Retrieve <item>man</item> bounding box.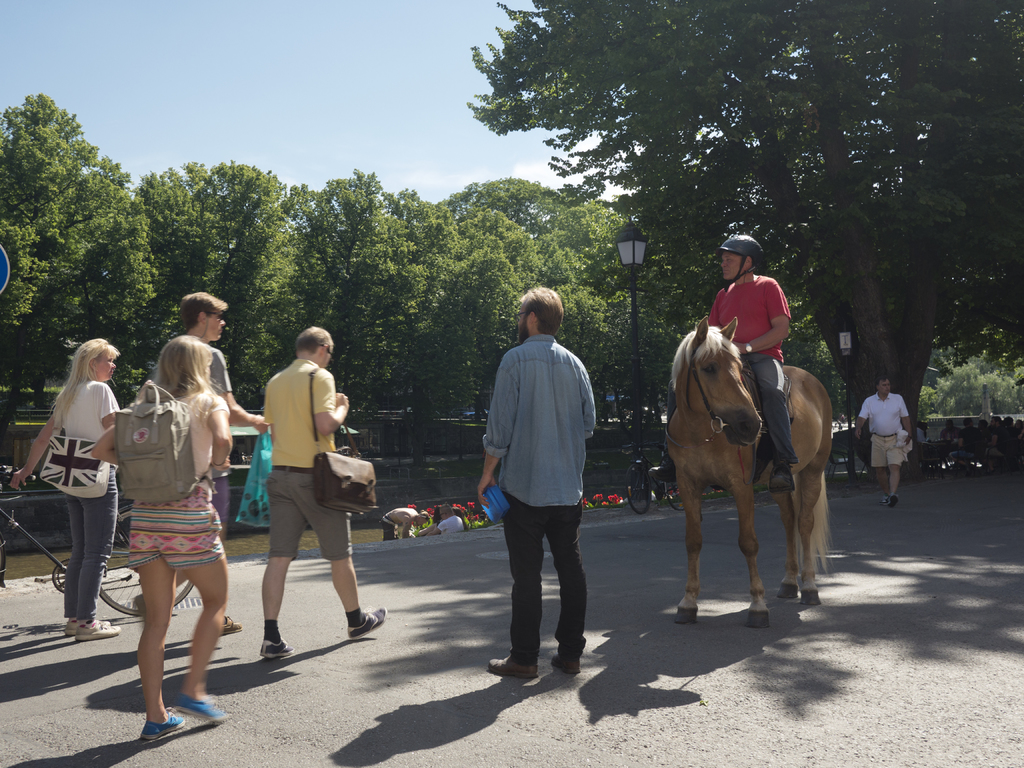
Bounding box: <bbox>708, 234, 796, 495</bbox>.
